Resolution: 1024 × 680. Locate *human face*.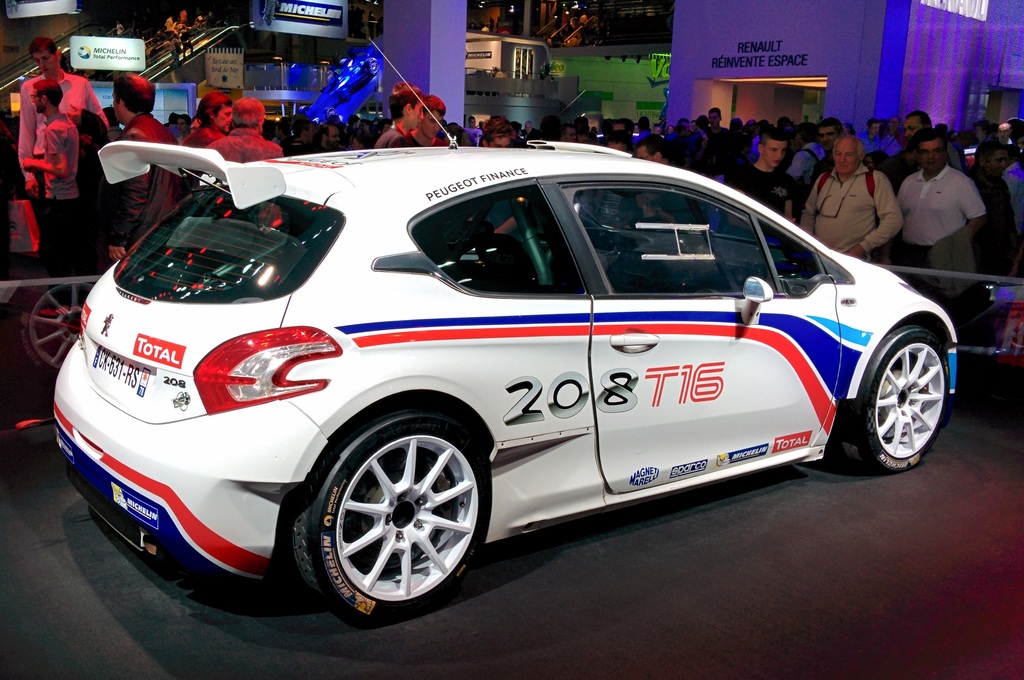
[412, 102, 424, 129].
